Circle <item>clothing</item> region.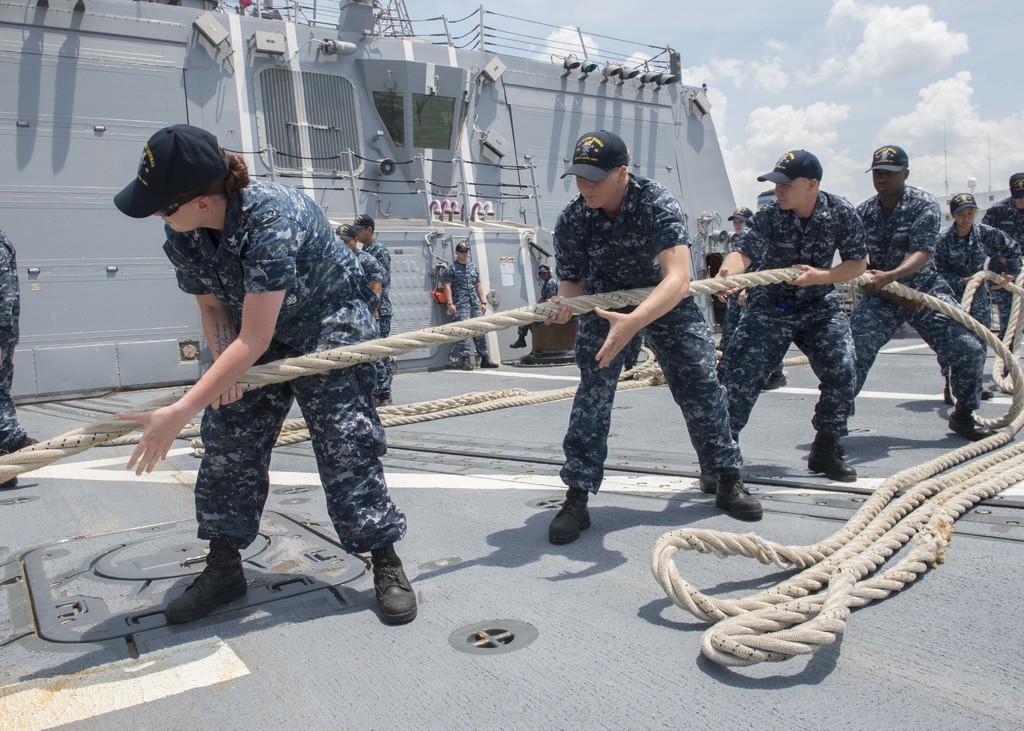
Region: [left=445, top=254, right=487, bottom=360].
